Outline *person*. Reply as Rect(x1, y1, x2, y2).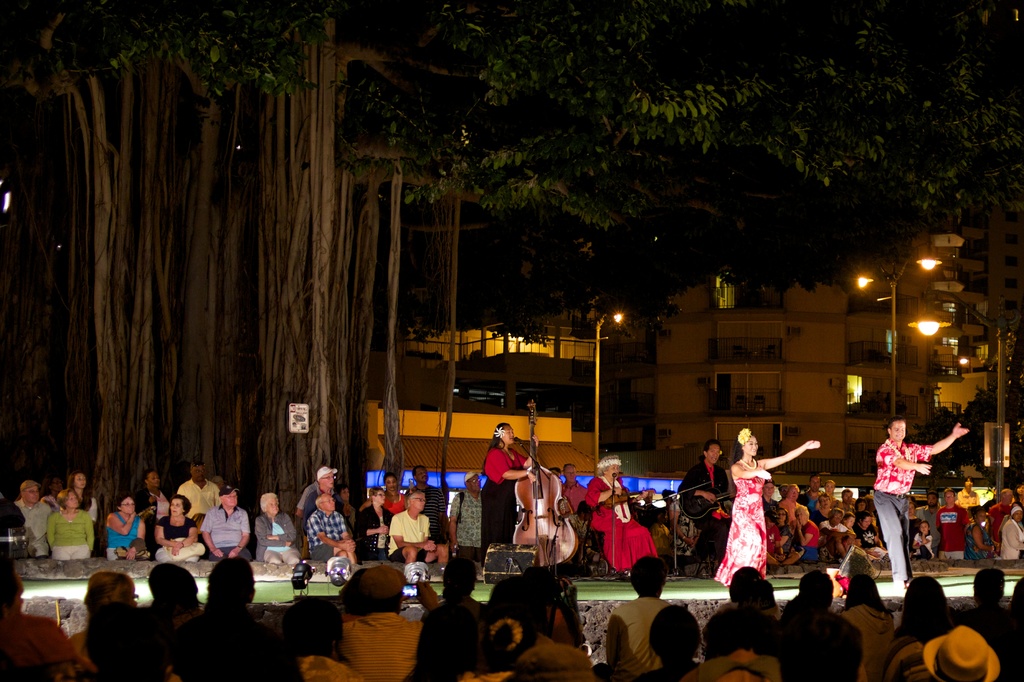
Rect(583, 454, 658, 572).
